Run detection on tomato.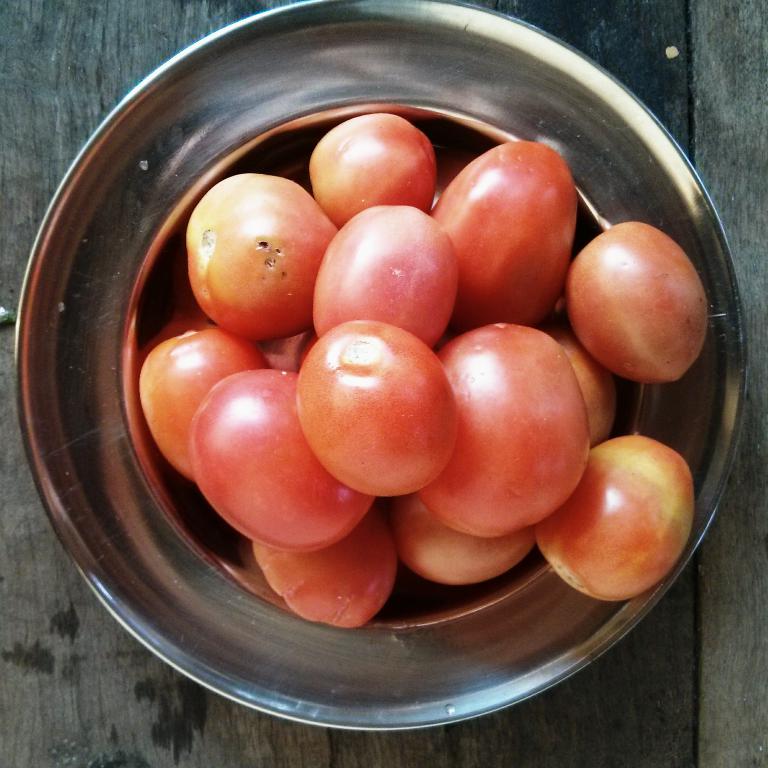
Result: 295 317 459 502.
